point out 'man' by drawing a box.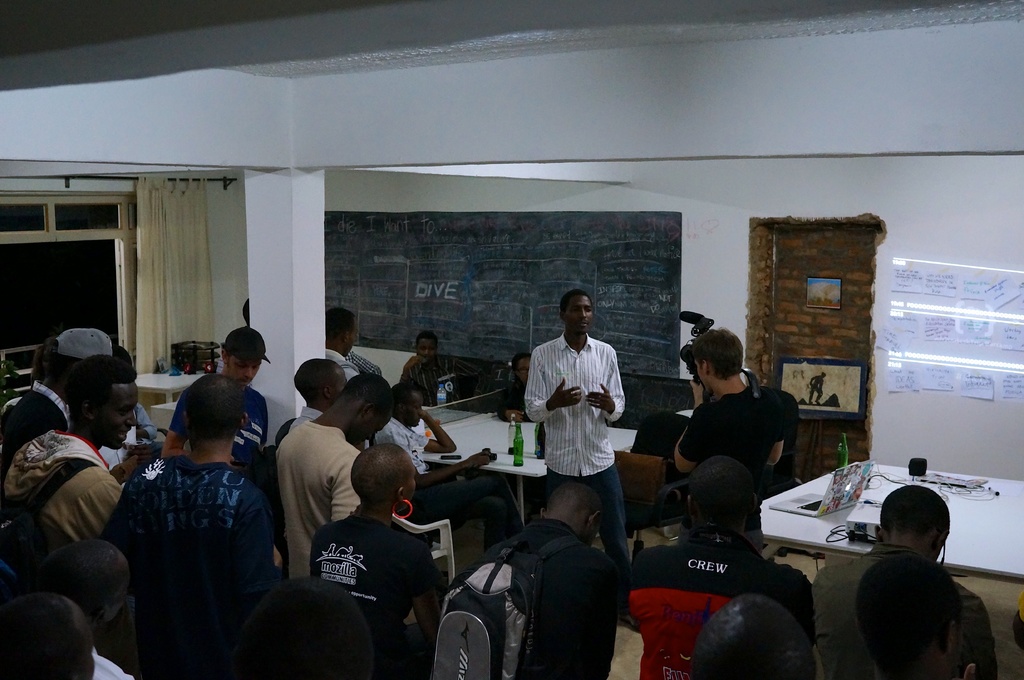
box=[619, 447, 817, 679].
